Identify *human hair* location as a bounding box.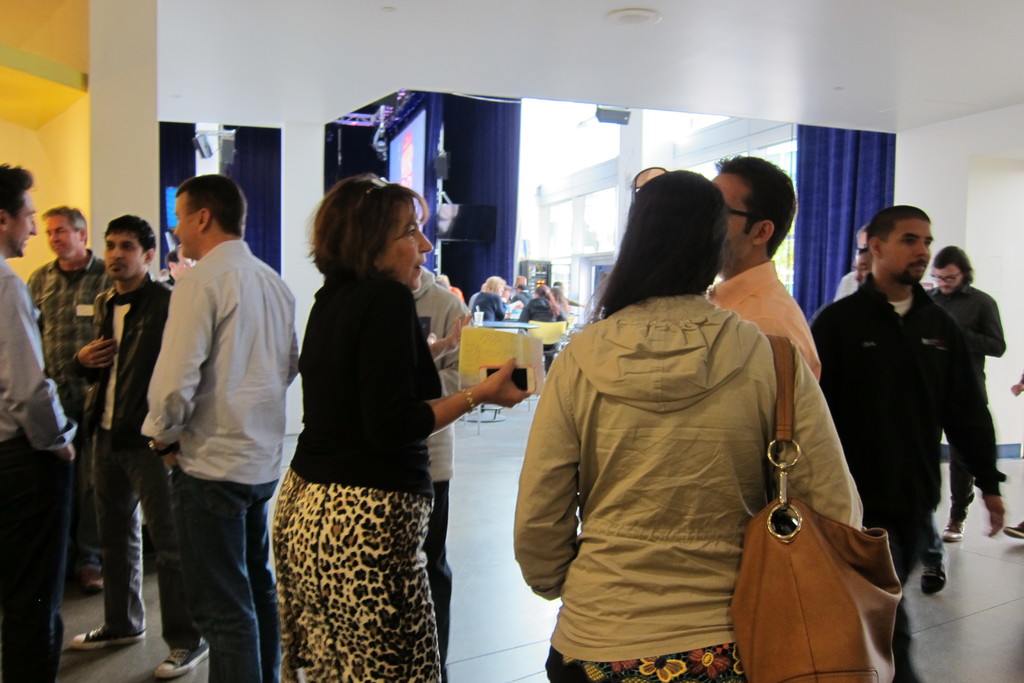
left=102, top=212, right=157, bottom=253.
